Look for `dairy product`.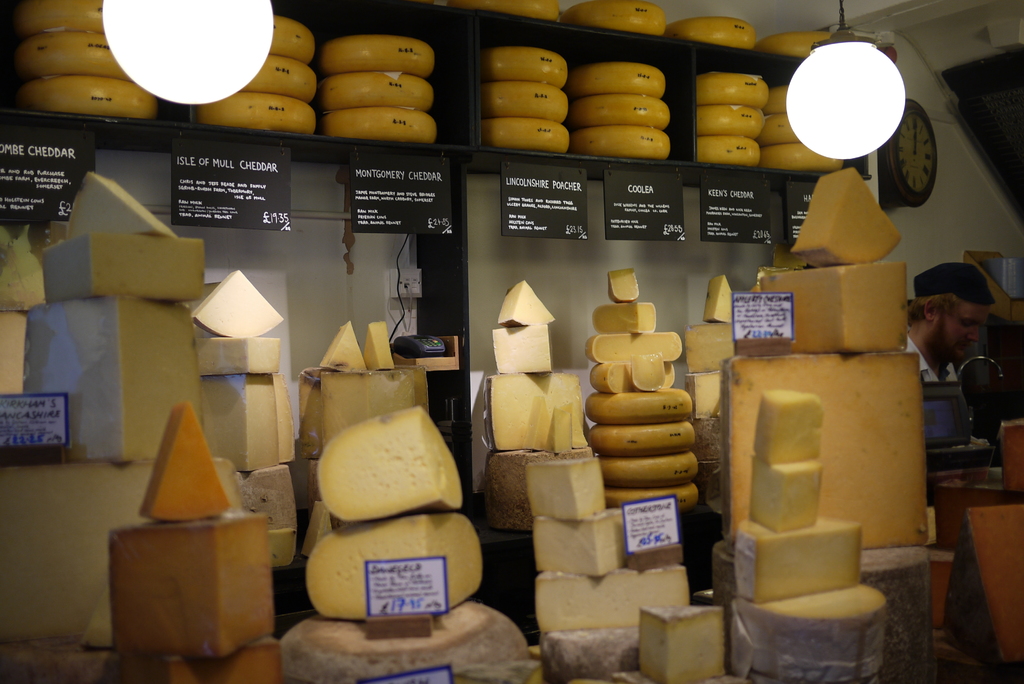
Found: bbox=(535, 447, 610, 519).
